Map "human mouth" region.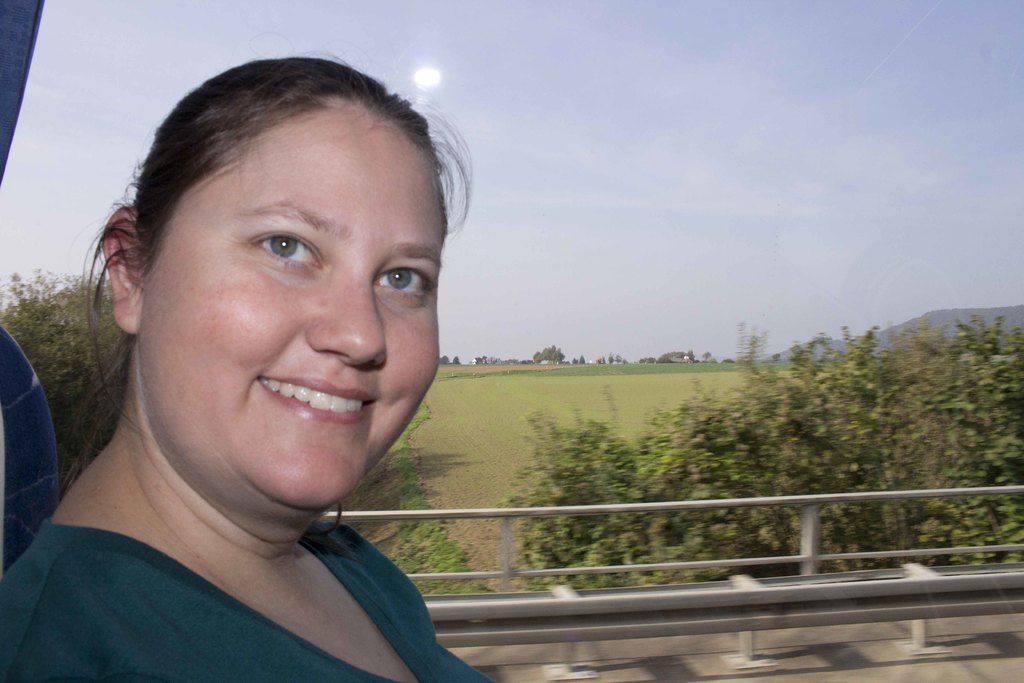
Mapped to (left=253, top=378, right=378, bottom=423).
